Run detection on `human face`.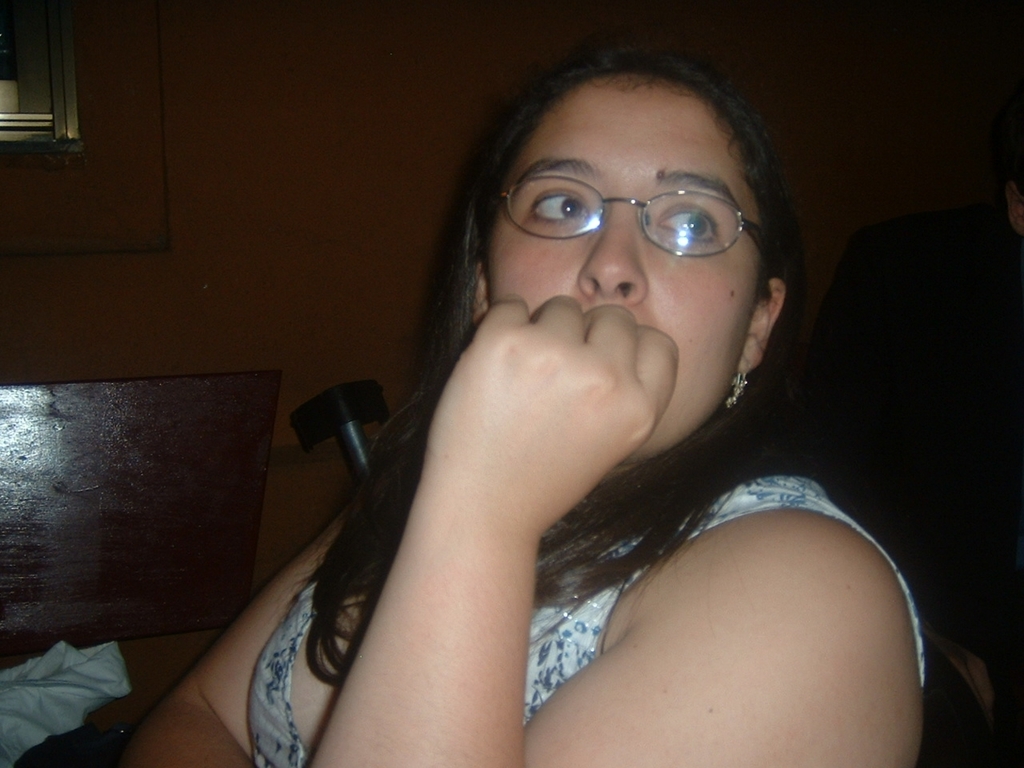
Result: <bbox>488, 78, 766, 470</bbox>.
